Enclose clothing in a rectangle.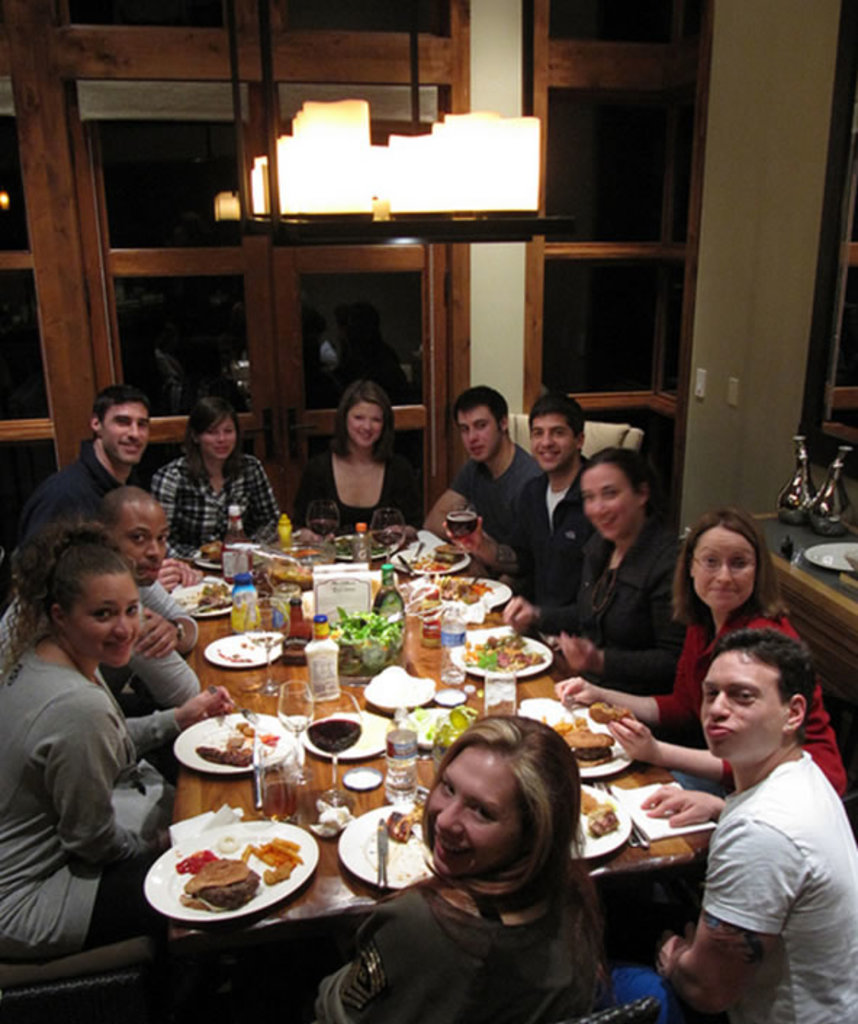
<bbox>314, 886, 572, 1023</bbox>.
